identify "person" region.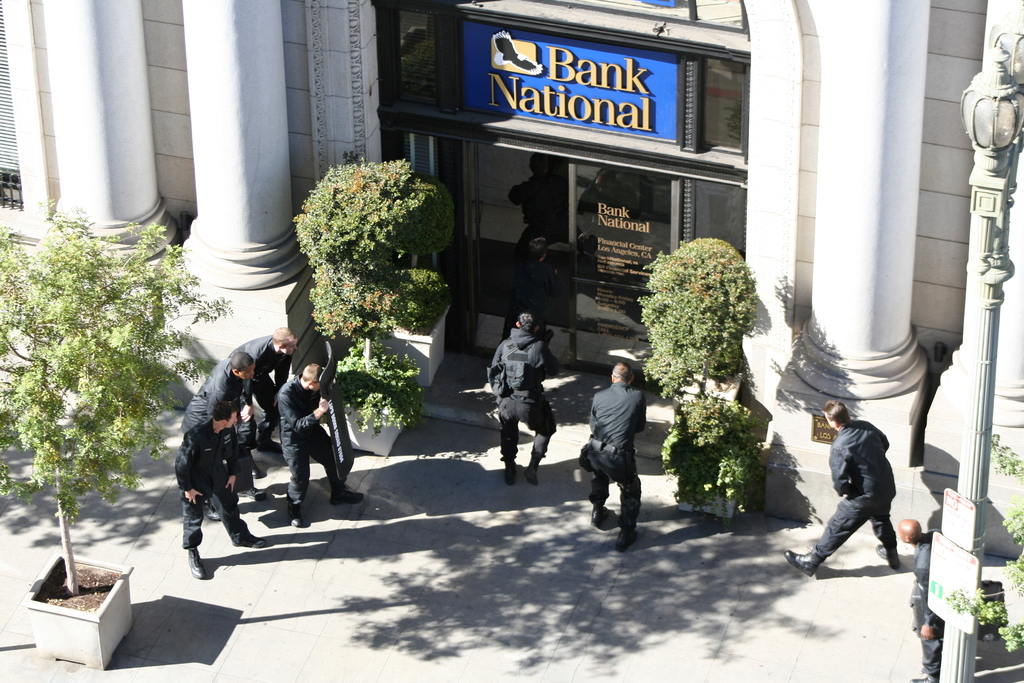
Region: 896,514,964,682.
